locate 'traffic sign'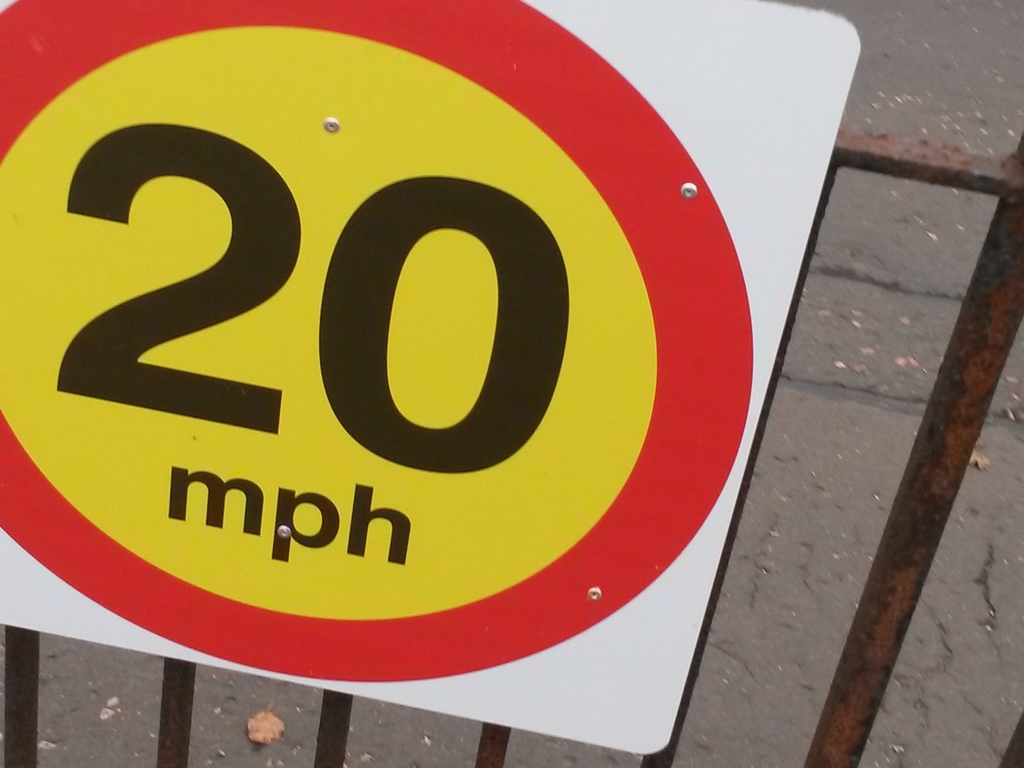
[0,0,760,696]
